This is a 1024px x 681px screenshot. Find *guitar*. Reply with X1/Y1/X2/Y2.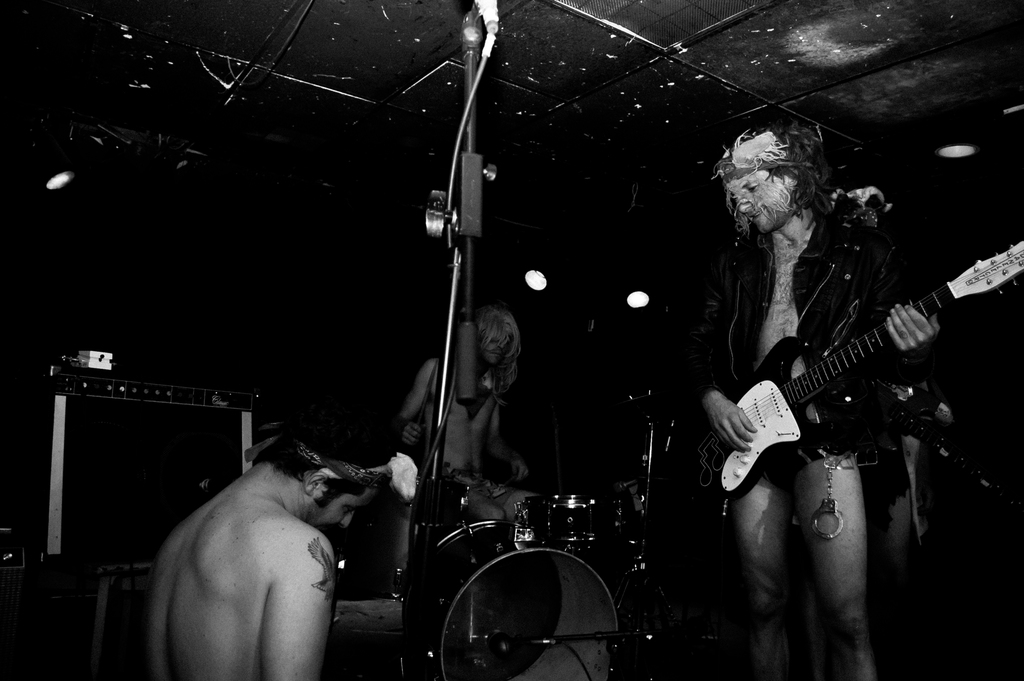
690/240/1023/504.
